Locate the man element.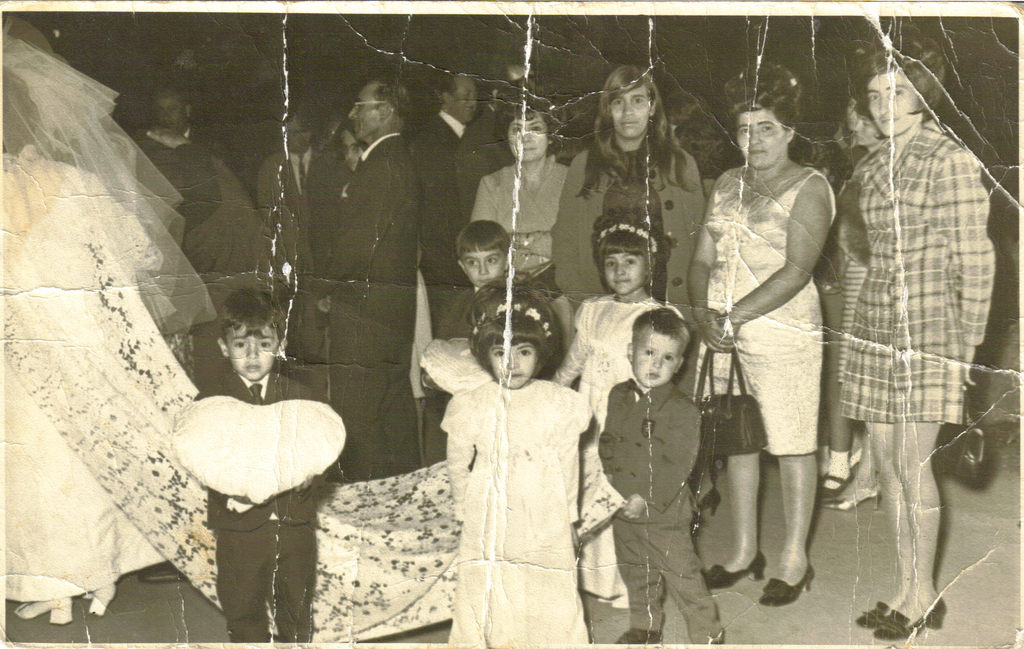
Element bbox: bbox=[257, 109, 334, 356].
